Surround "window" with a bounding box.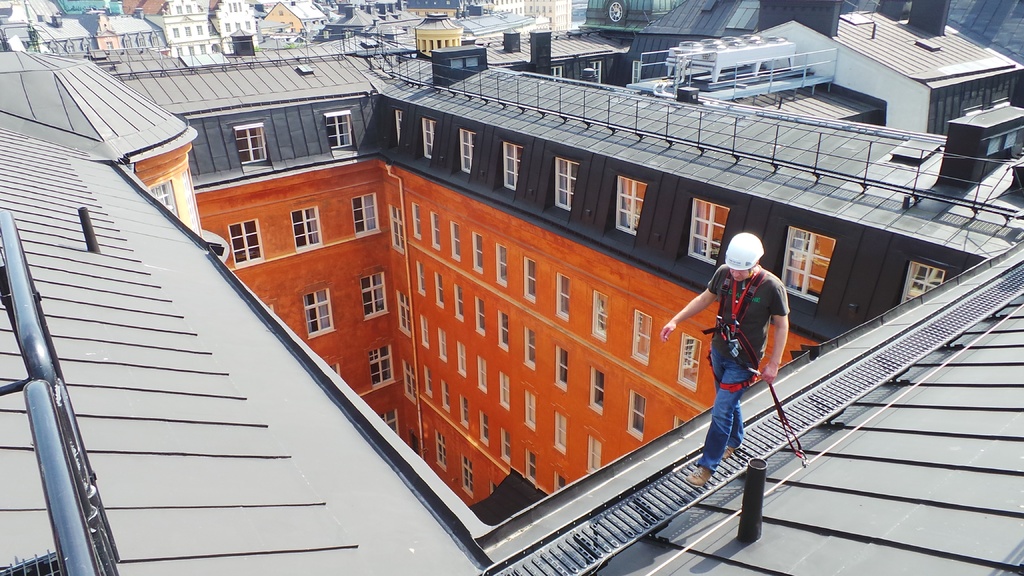
detection(545, 143, 599, 218).
